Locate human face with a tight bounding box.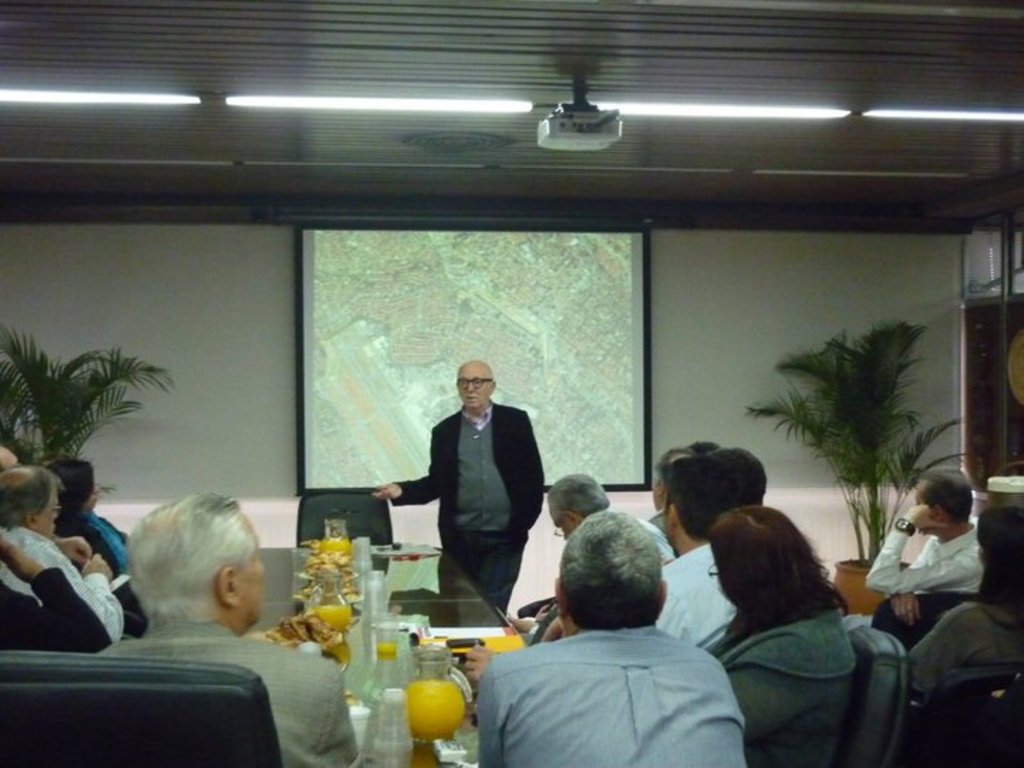
(462, 366, 494, 405).
